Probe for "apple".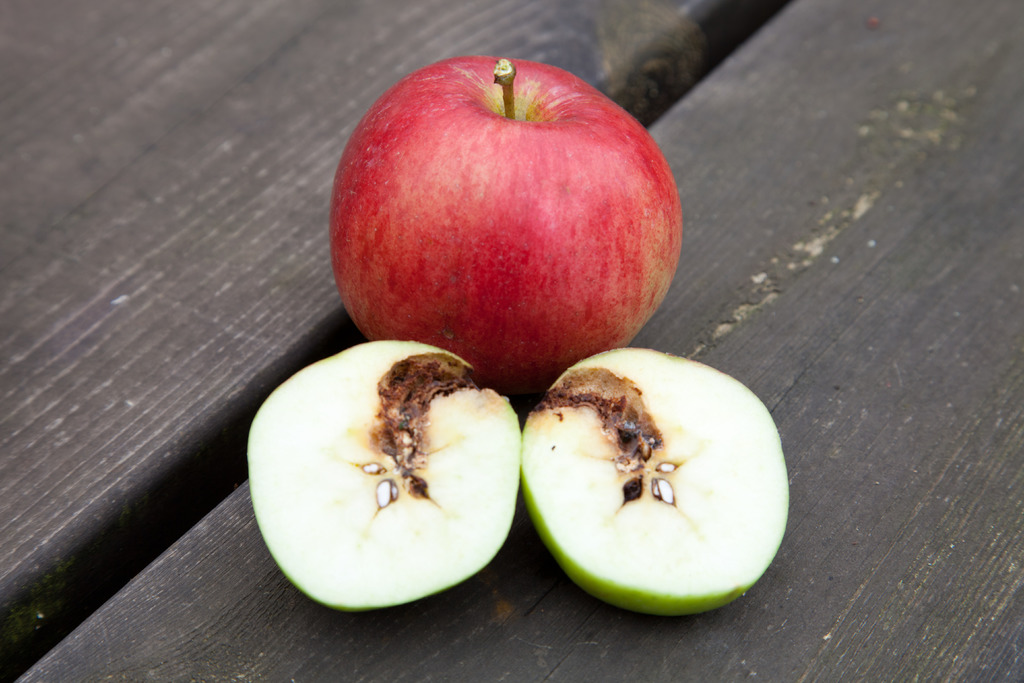
Probe result: [left=332, top=49, right=683, bottom=405].
